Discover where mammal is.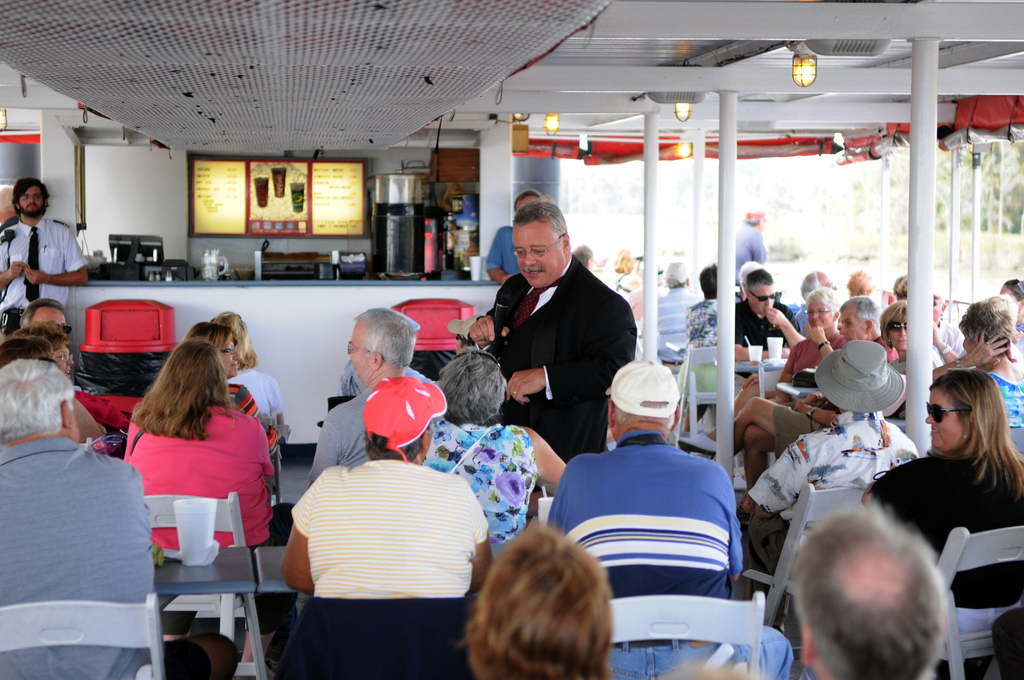
Discovered at bbox=[796, 265, 844, 341].
